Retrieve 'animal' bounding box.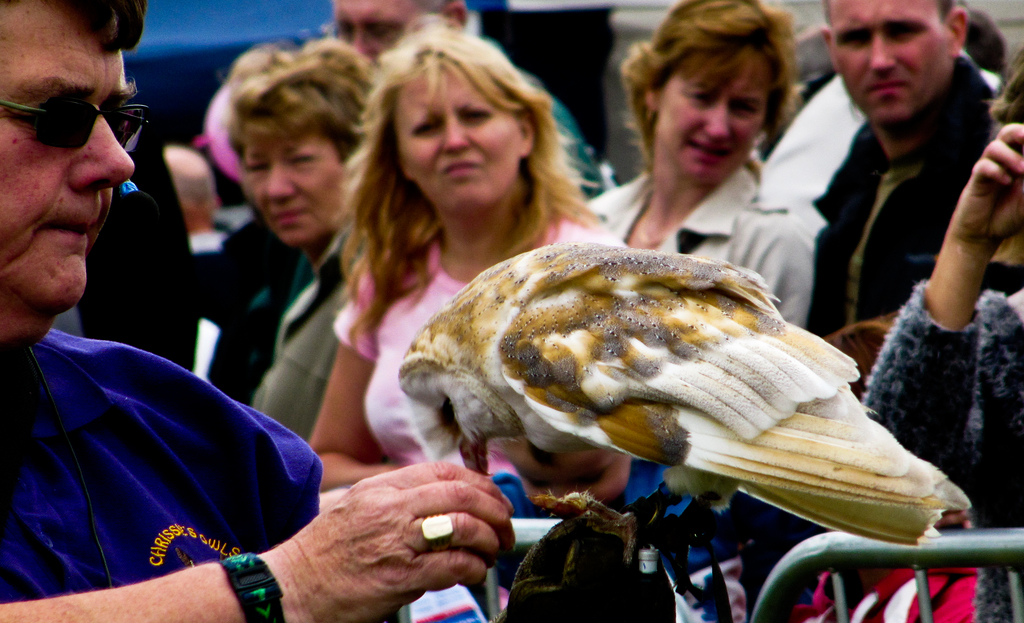
Bounding box: <box>394,243,982,571</box>.
